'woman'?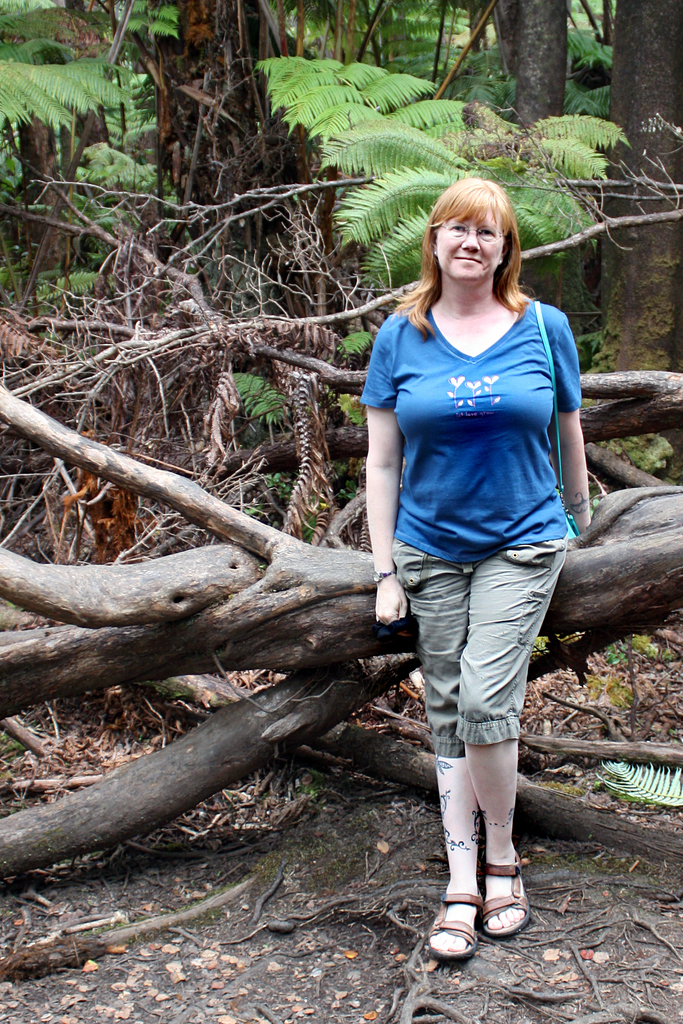
left=360, top=188, right=594, bottom=973
